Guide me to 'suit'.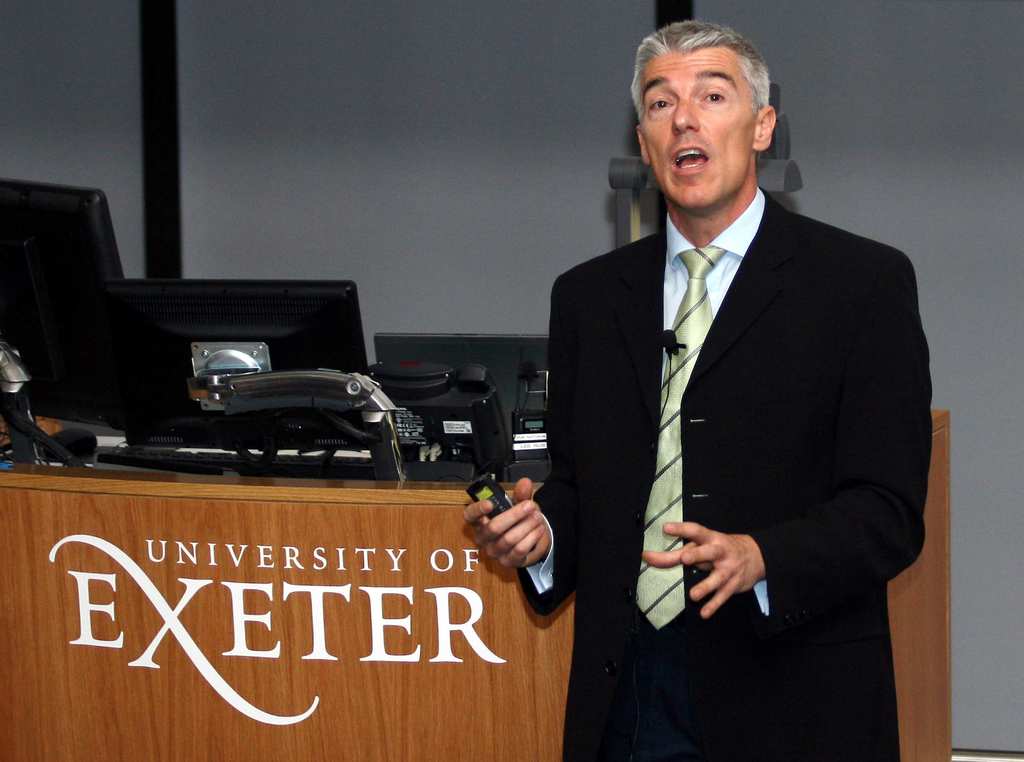
Guidance: 538:91:916:720.
